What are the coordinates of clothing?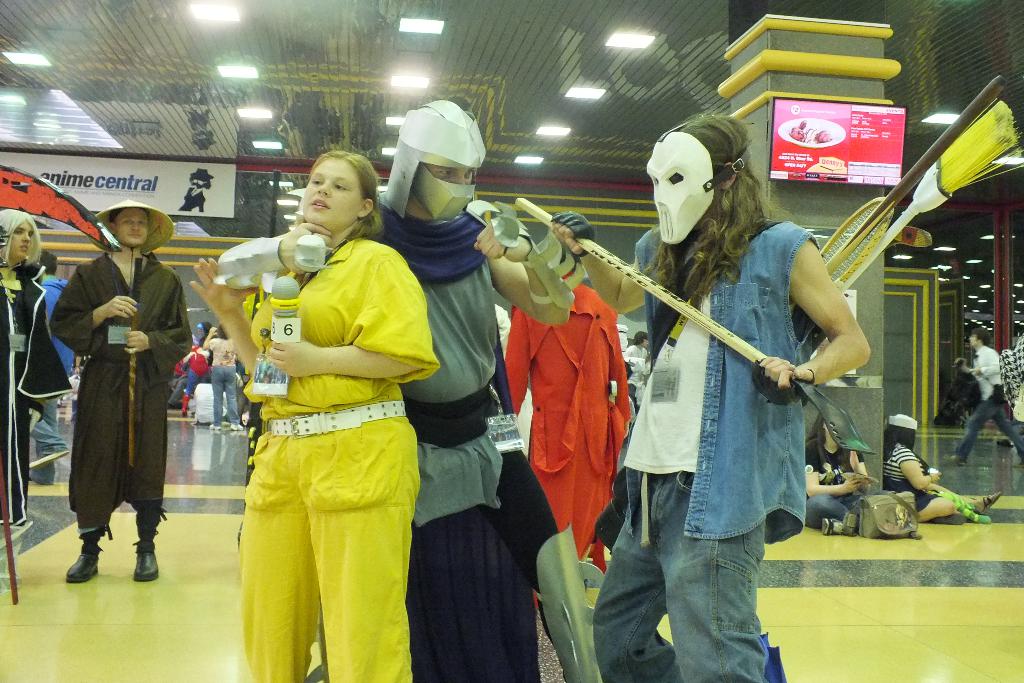
200:321:215:343.
